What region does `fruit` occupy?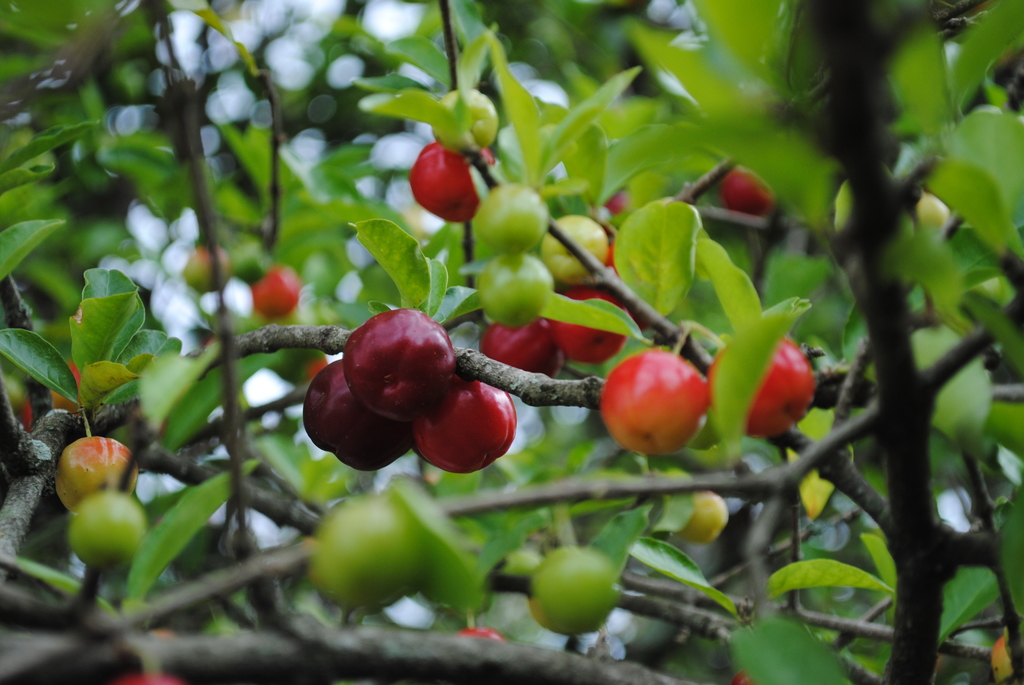
[402,145,481,227].
